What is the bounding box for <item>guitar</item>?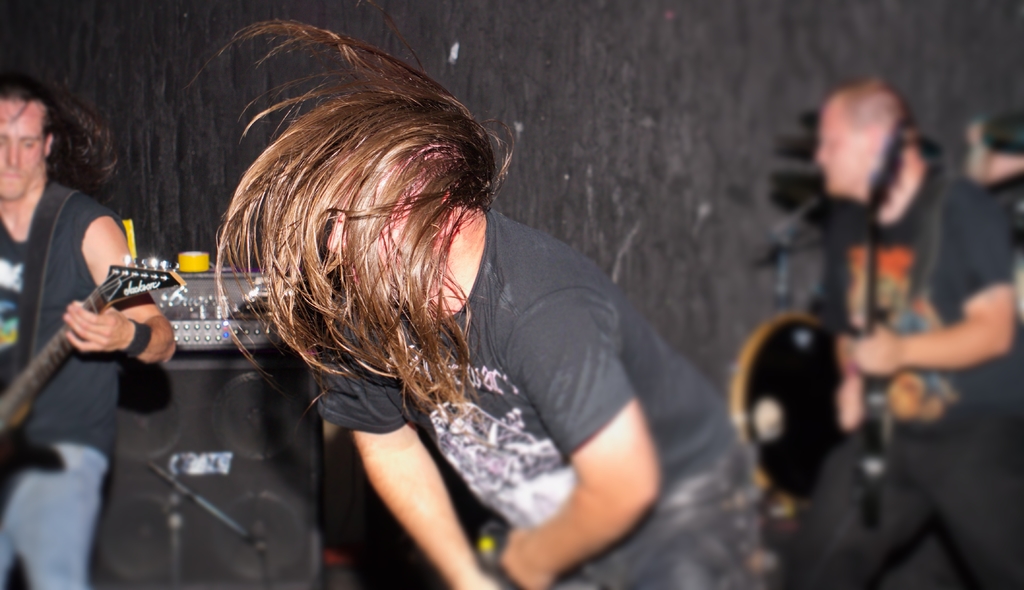
(4, 200, 186, 445).
